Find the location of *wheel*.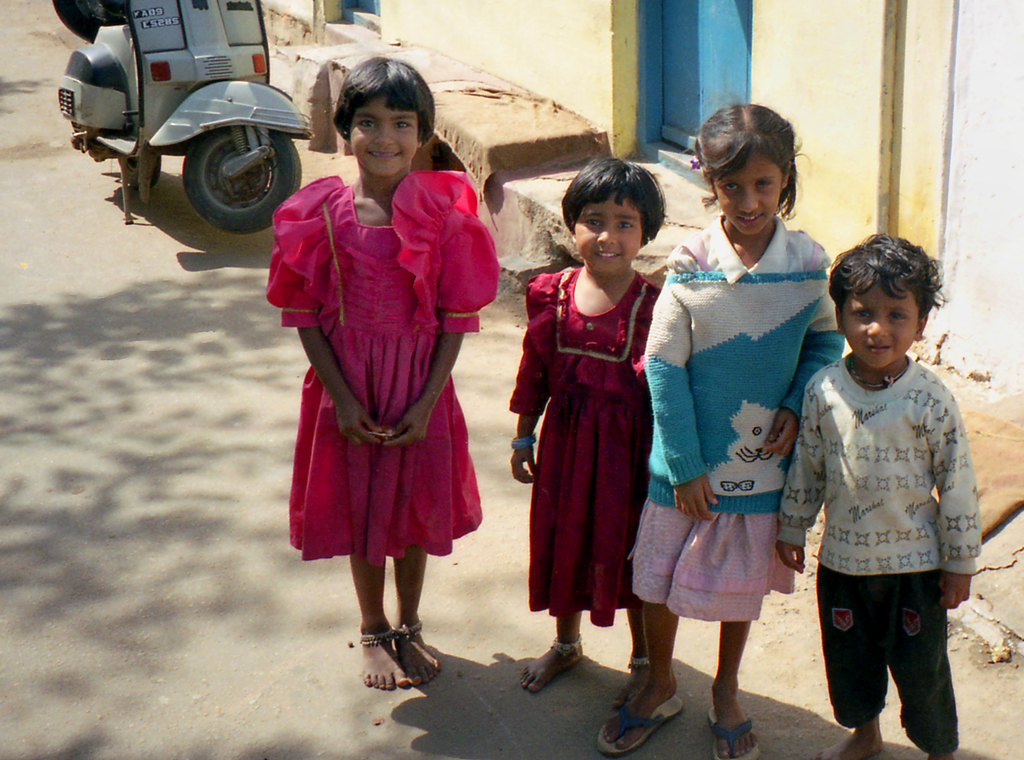
Location: (left=52, top=0, right=127, bottom=42).
